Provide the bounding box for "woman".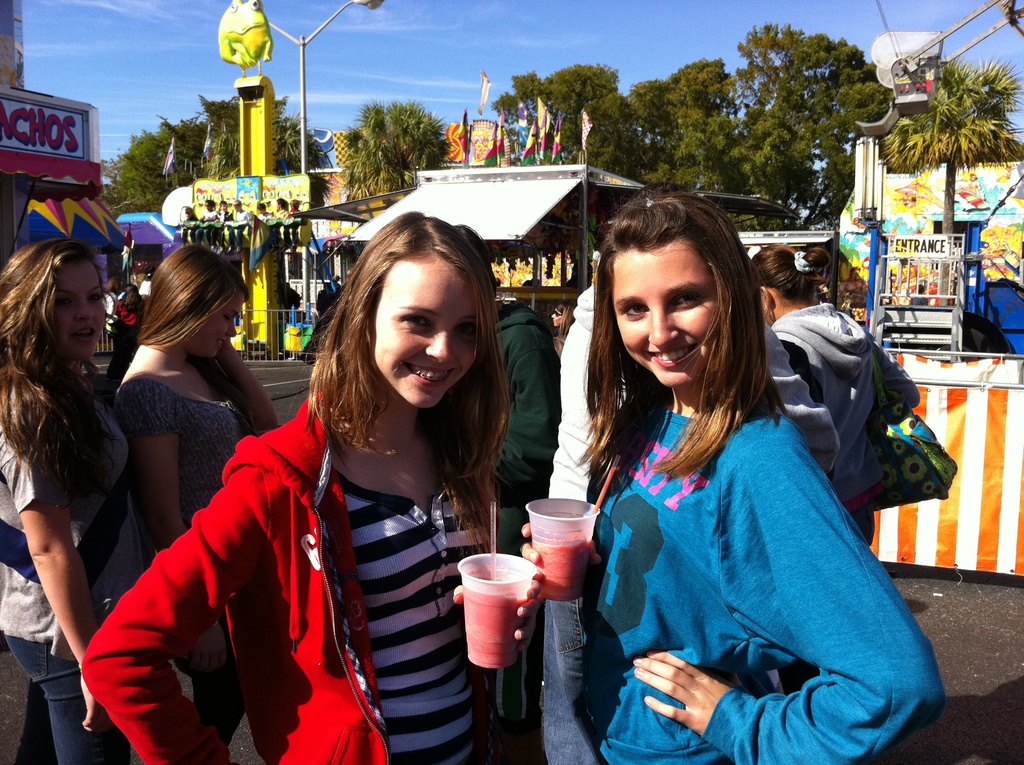
511 190 941 764.
